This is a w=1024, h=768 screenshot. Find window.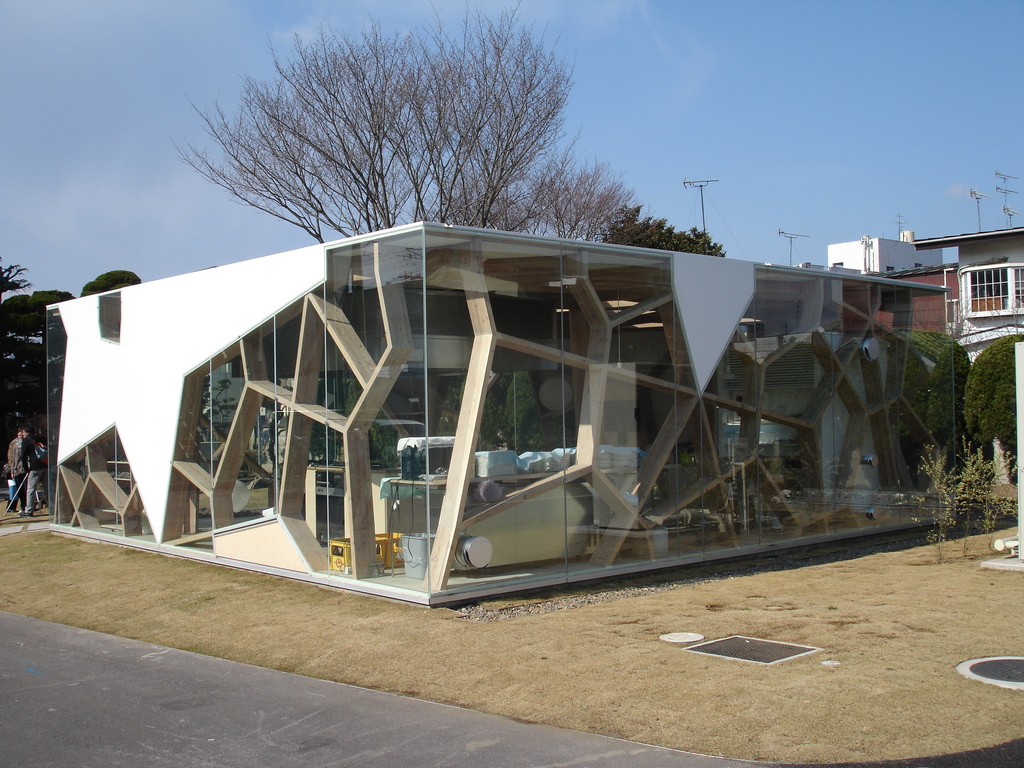
Bounding box: x1=954, y1=266, x2=1023, y2=313.
